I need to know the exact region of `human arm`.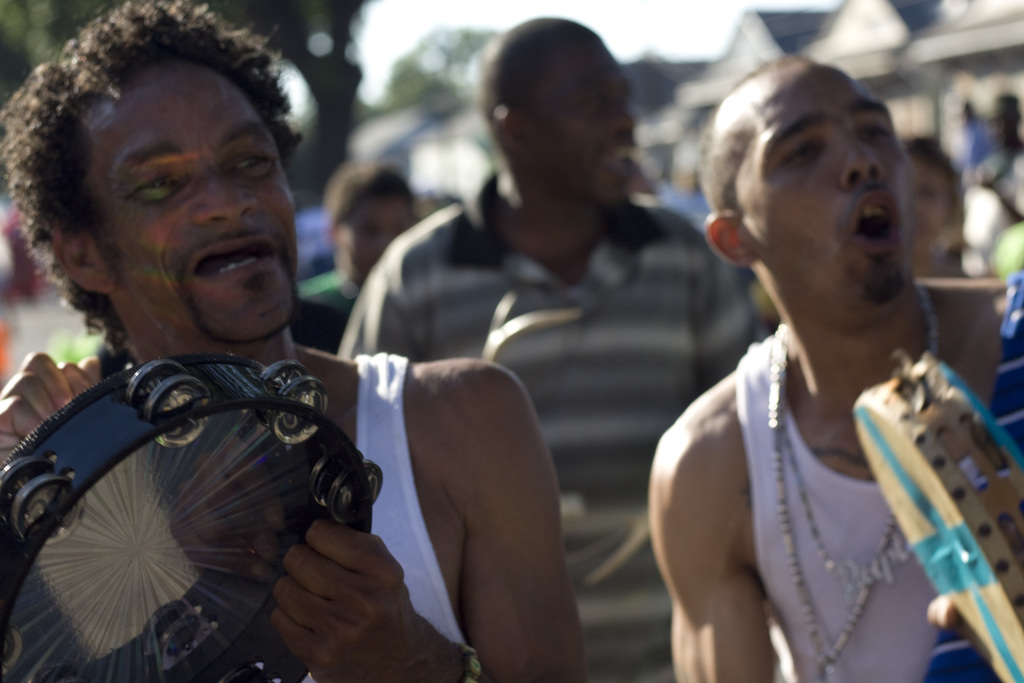
Region: bbox=(329, 247, 425, 353).
